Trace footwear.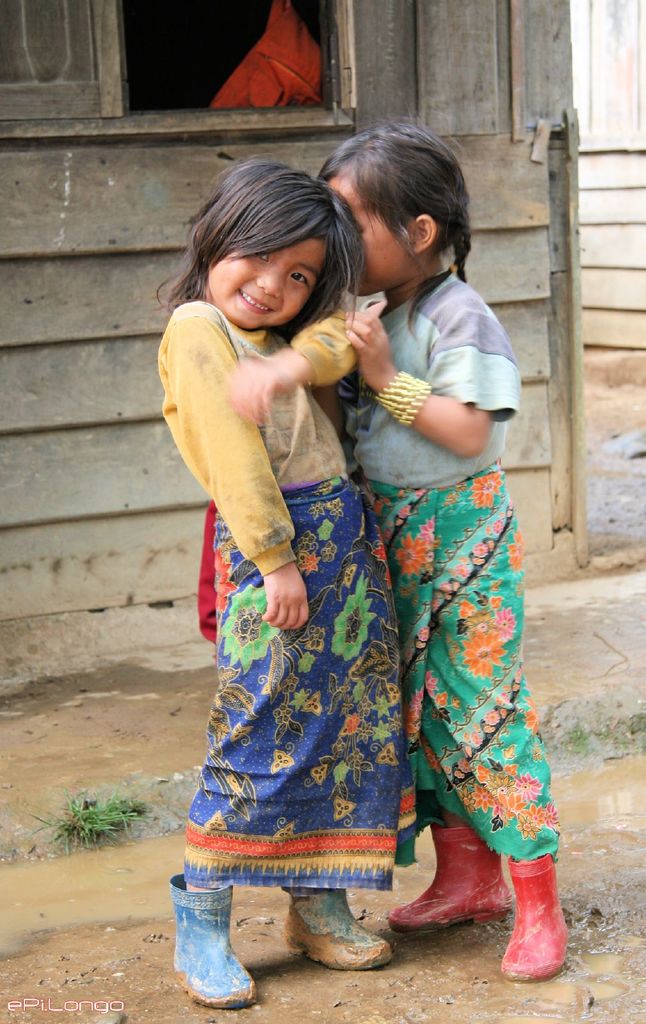
Traced to box=[284, 892, 396, 972].
